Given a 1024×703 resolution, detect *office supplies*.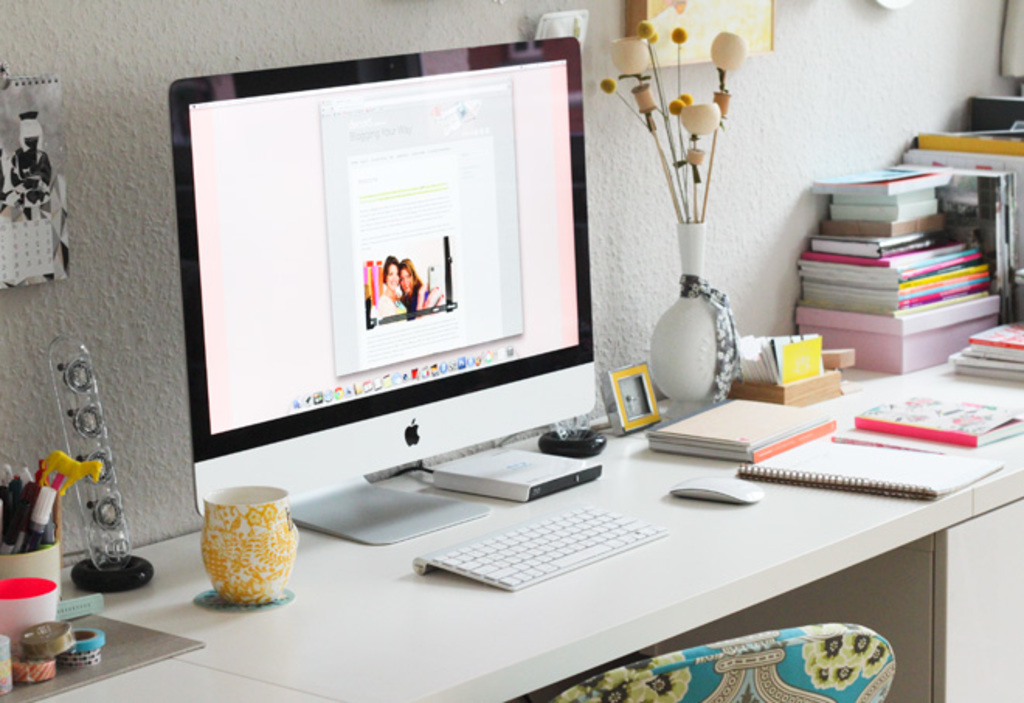
locate(945, 324, 1019, 377).
